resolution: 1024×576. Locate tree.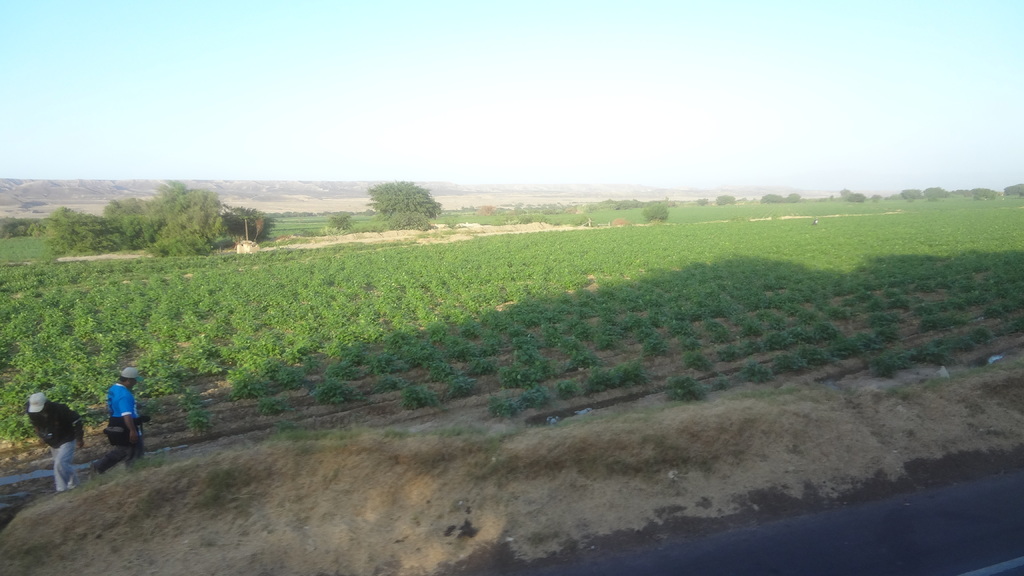
BBox(897, 185, 926, 198).
